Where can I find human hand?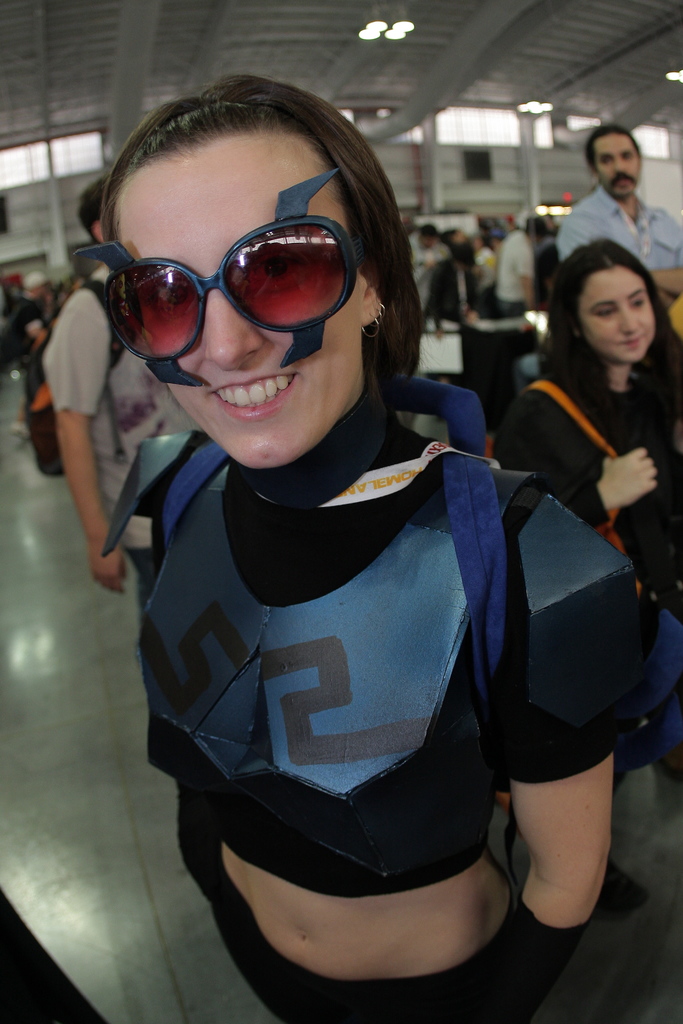
You can find it at region(597, 442, 671, 503).
